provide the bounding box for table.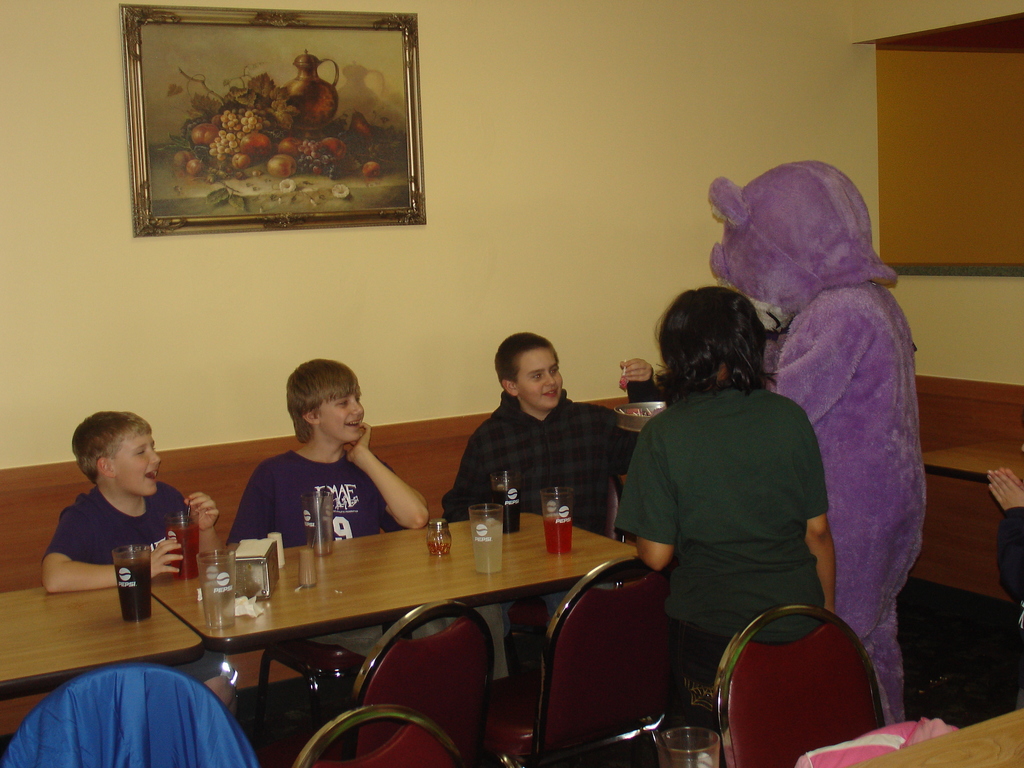
(x1=0, y1=506, x2=646, y2=708).
